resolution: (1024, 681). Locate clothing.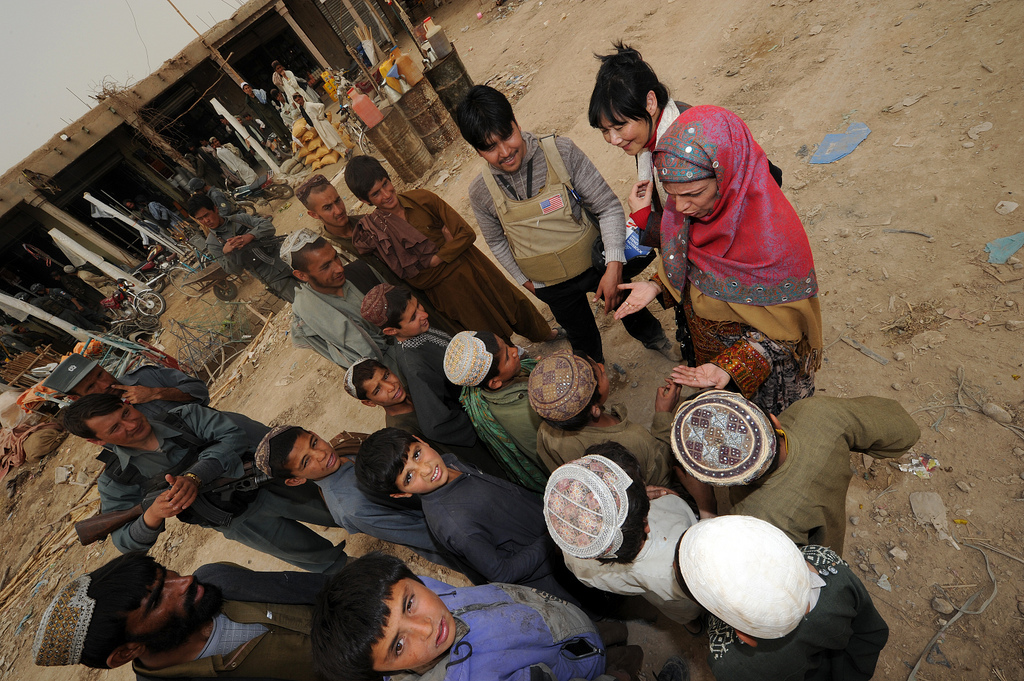
[x1=93, y1=397, x2=342, y2=572].
